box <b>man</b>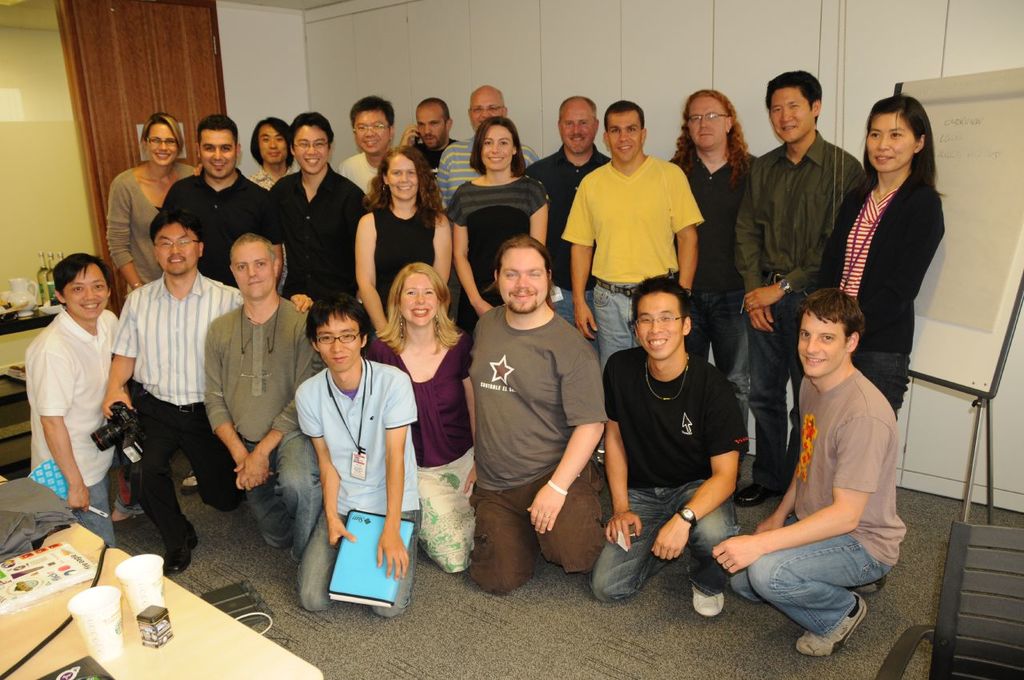
<region>730, 65, 869, 503</region>
